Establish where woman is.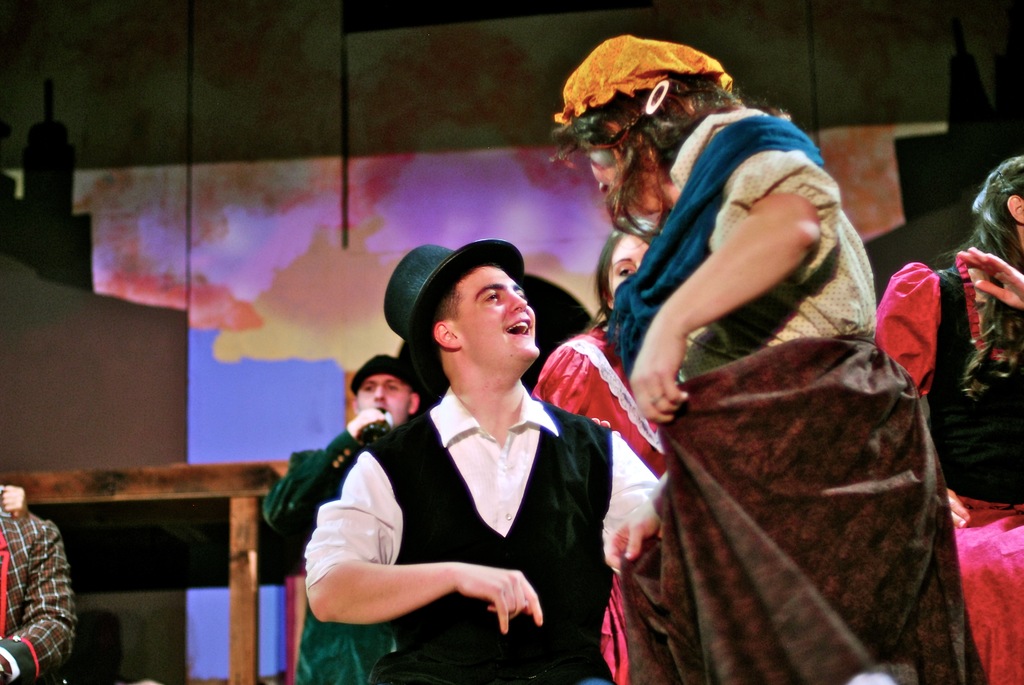
Established at {"x1": 535, "y1": 216, "x2": 687, "y2": 681}.
